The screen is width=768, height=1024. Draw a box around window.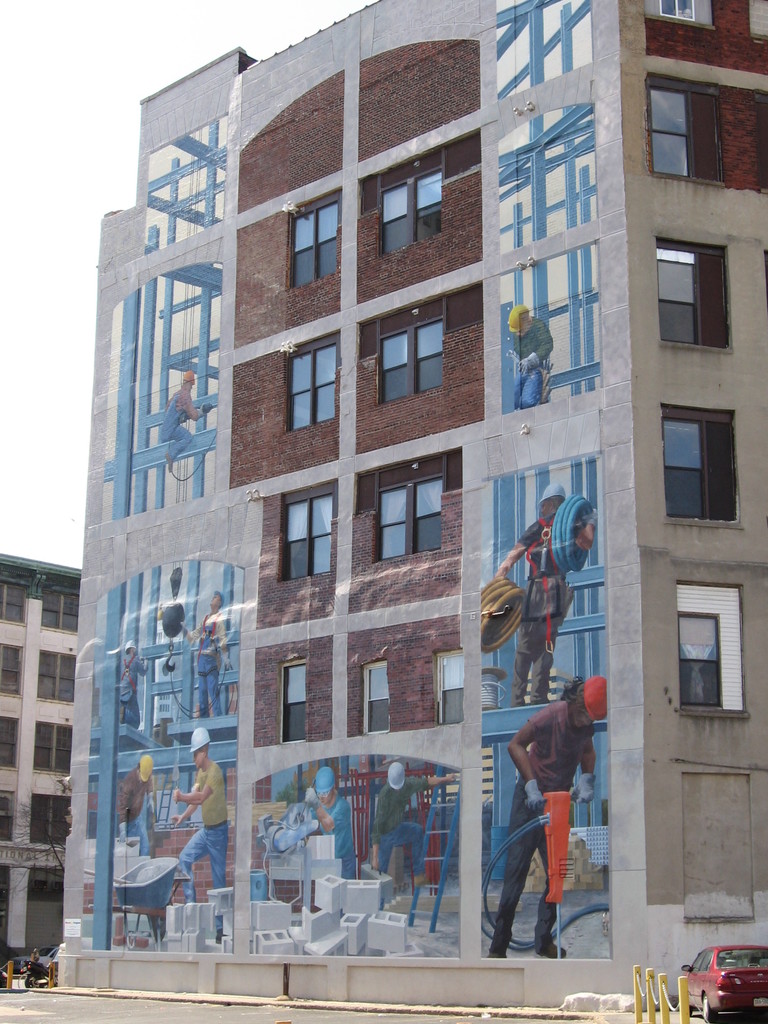
crop(285, 330, 339, 429).
